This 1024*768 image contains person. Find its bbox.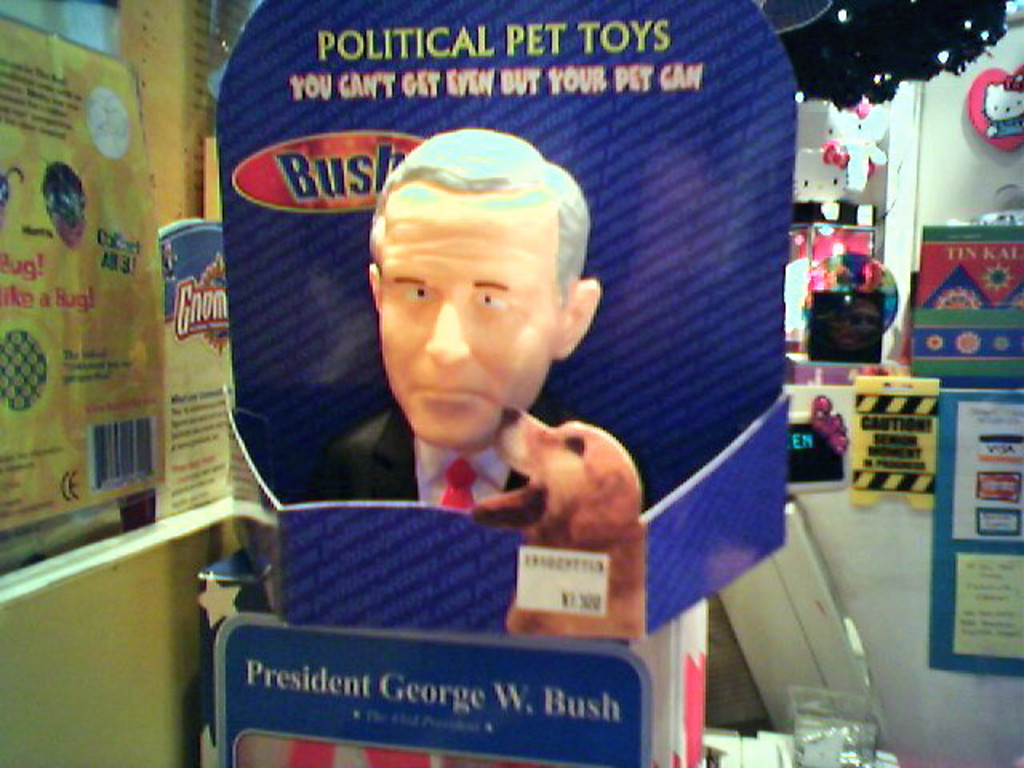
rect(259, 77, 690, 754).
